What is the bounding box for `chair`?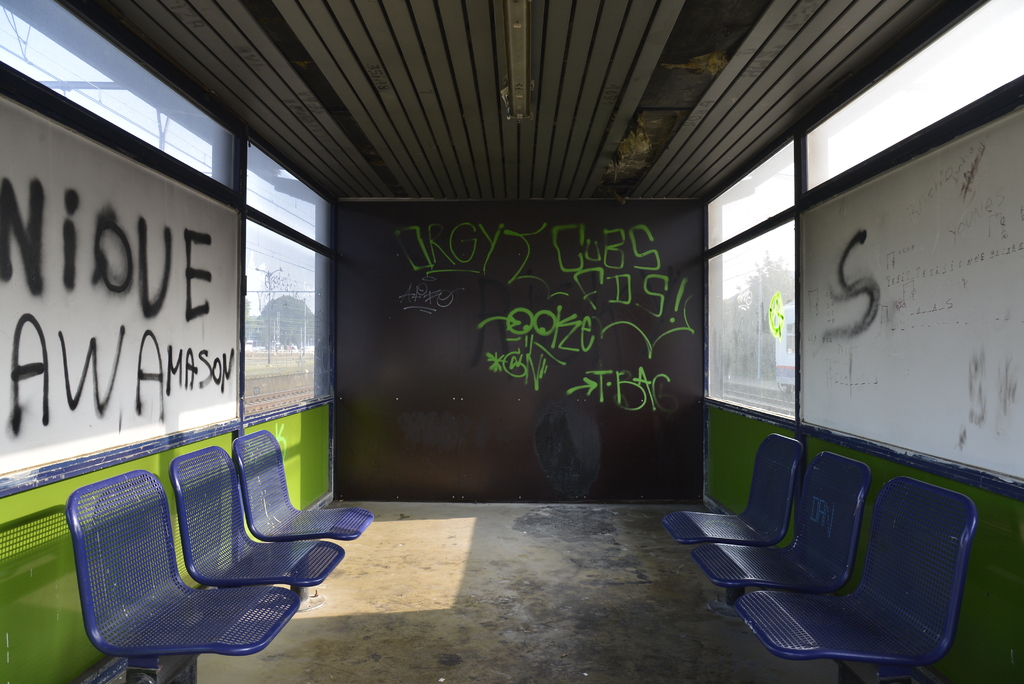
crop(664, 434, 804, 550).
